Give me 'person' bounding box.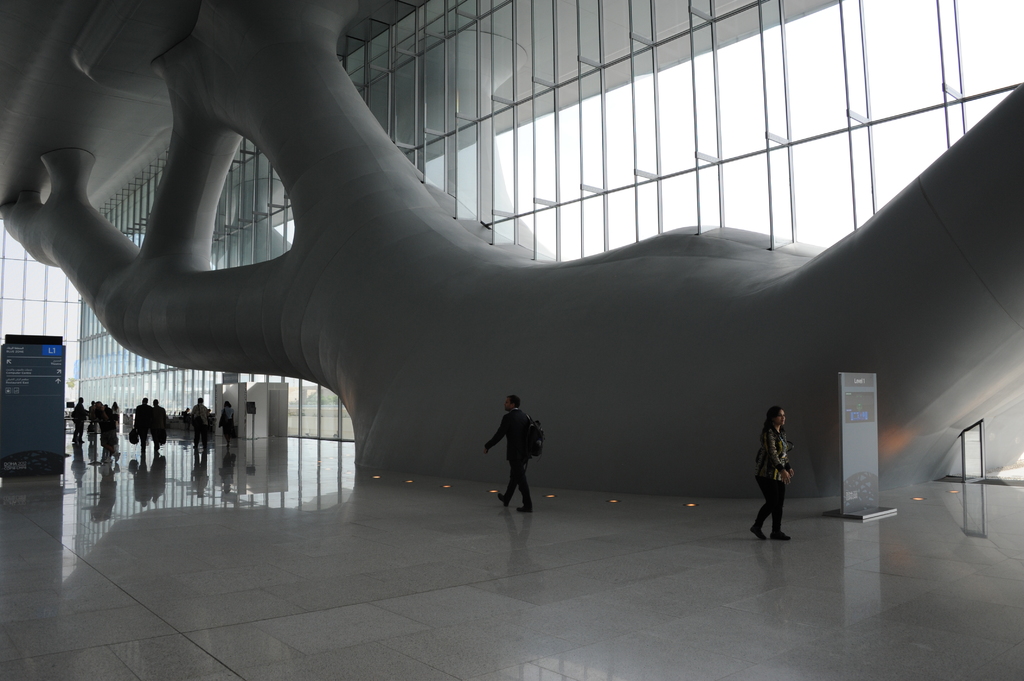
x1=751 y1=406 x2=794 y2=540.
